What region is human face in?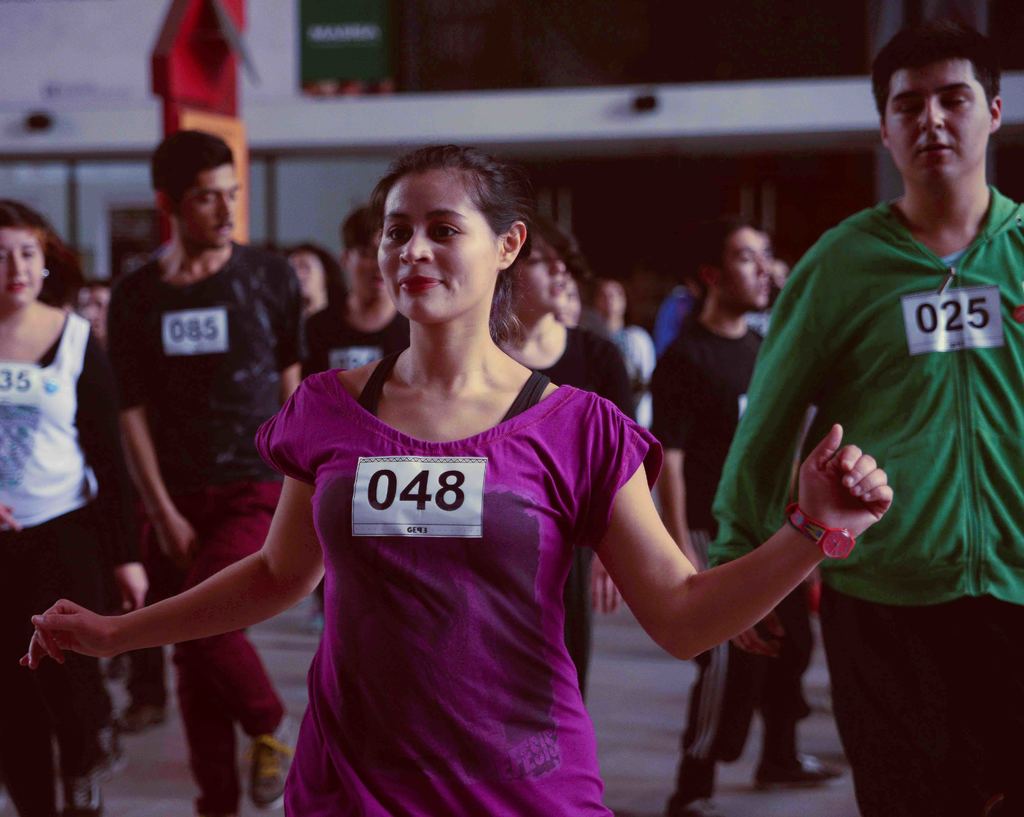
x1=512 y1=240 x2=567 y2=311.
